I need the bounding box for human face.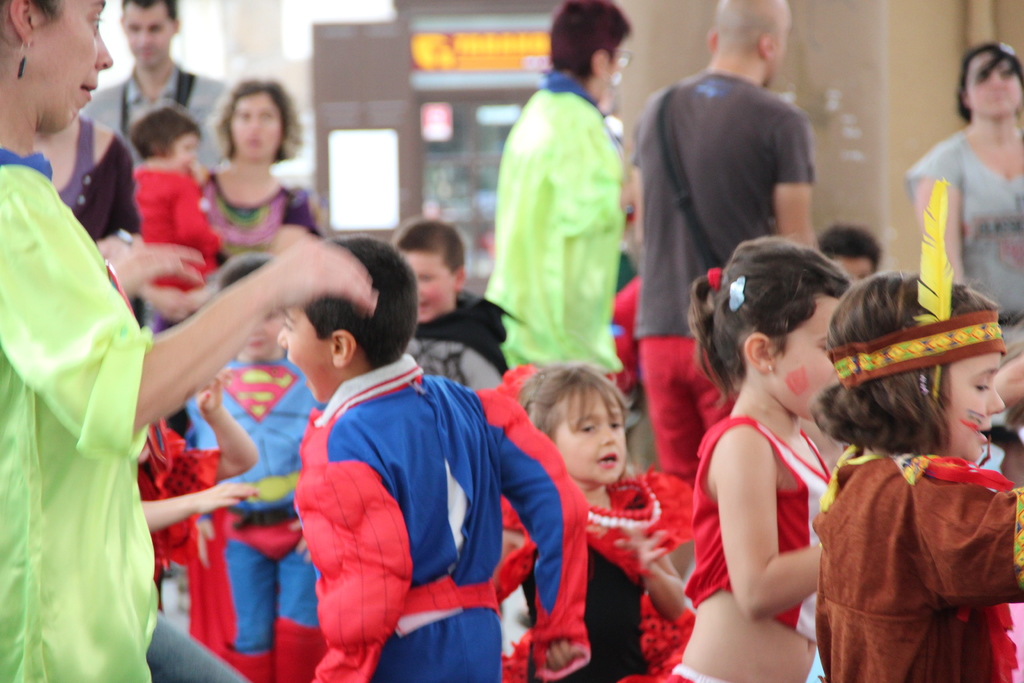
Here it is: locate(969, 49, 1023, 128).
